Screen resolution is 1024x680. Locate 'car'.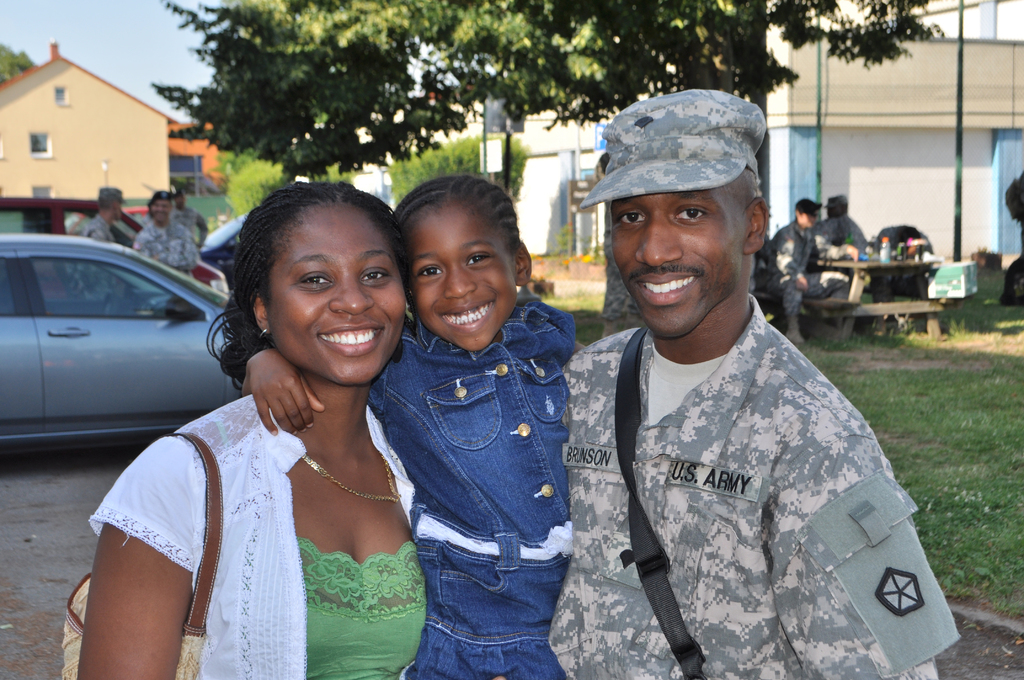
202:212:245:275.
